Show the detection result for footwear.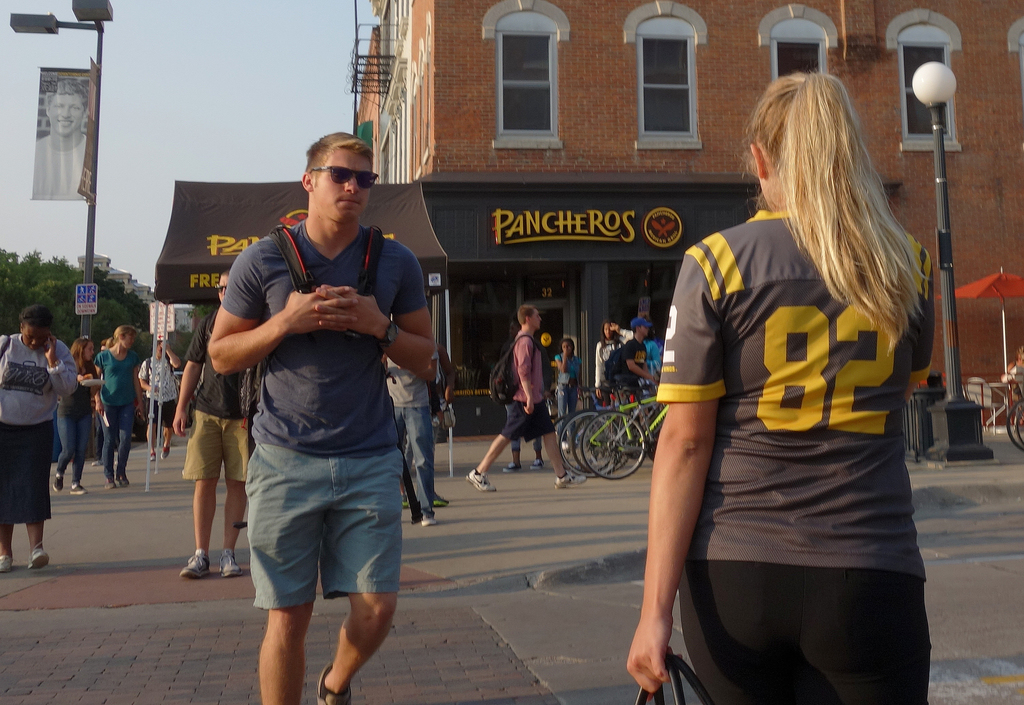
x1=503, y1=461, x2=525, y2=470.
